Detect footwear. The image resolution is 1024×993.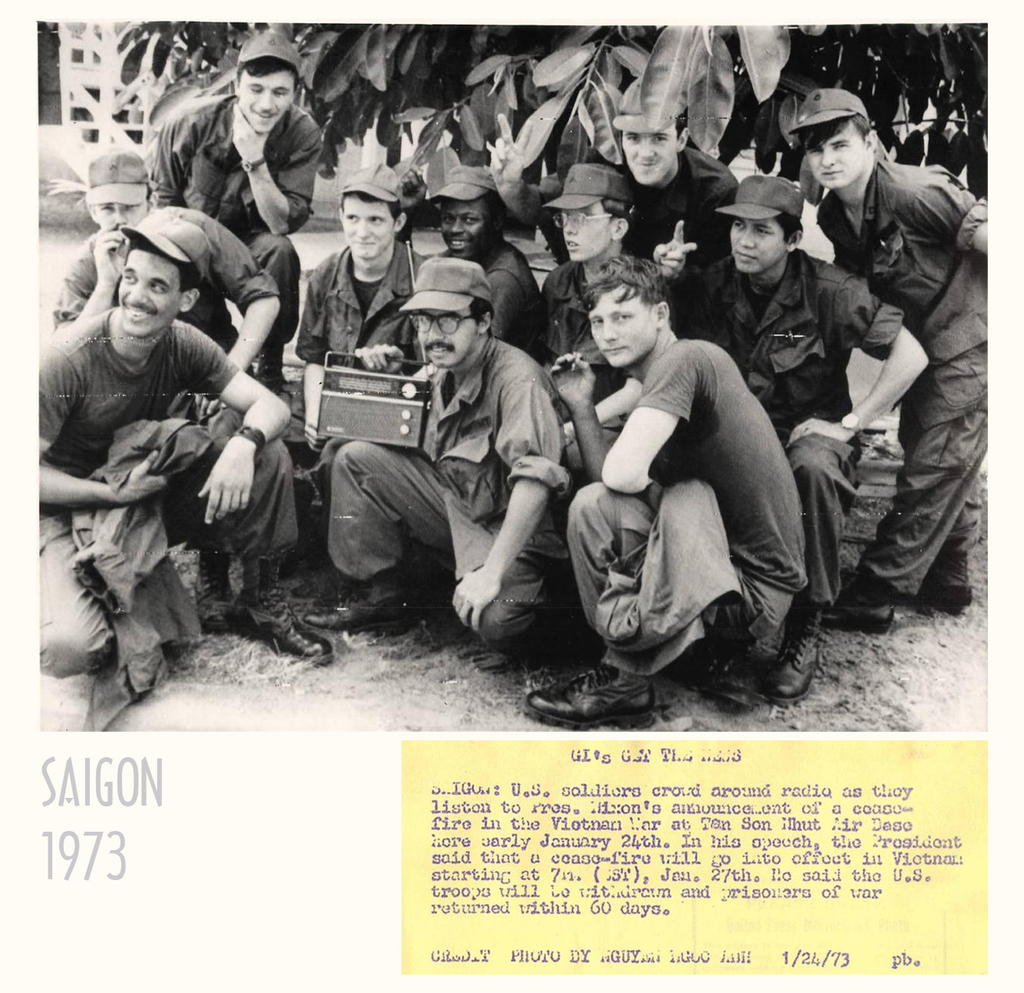
<box>823,585,888,631</box>.
